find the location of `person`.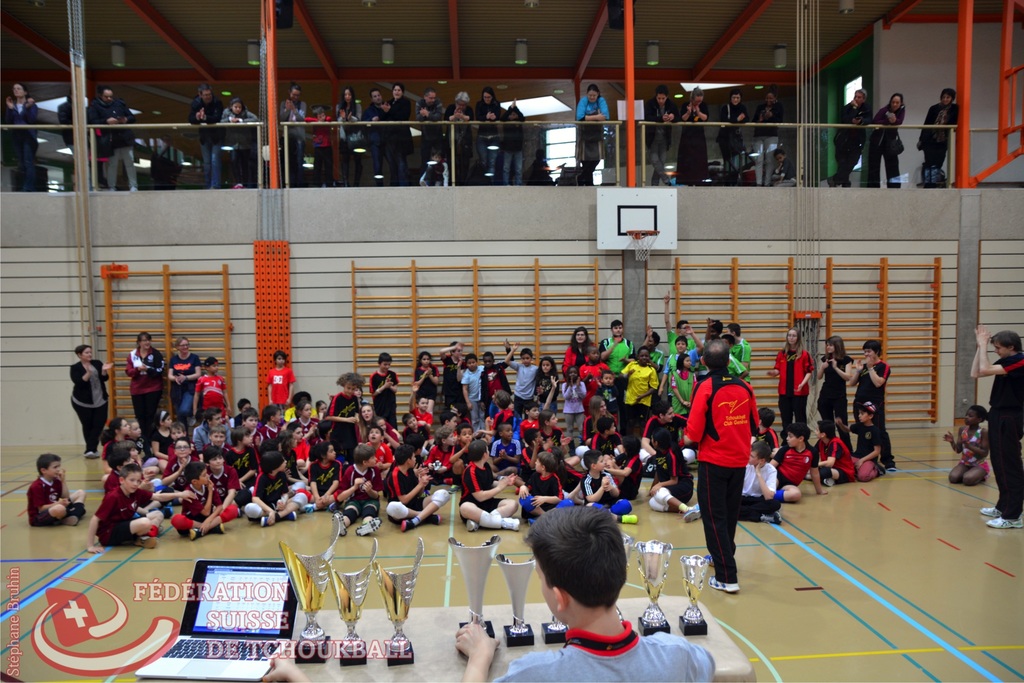
Location: [872,92,906,189].
